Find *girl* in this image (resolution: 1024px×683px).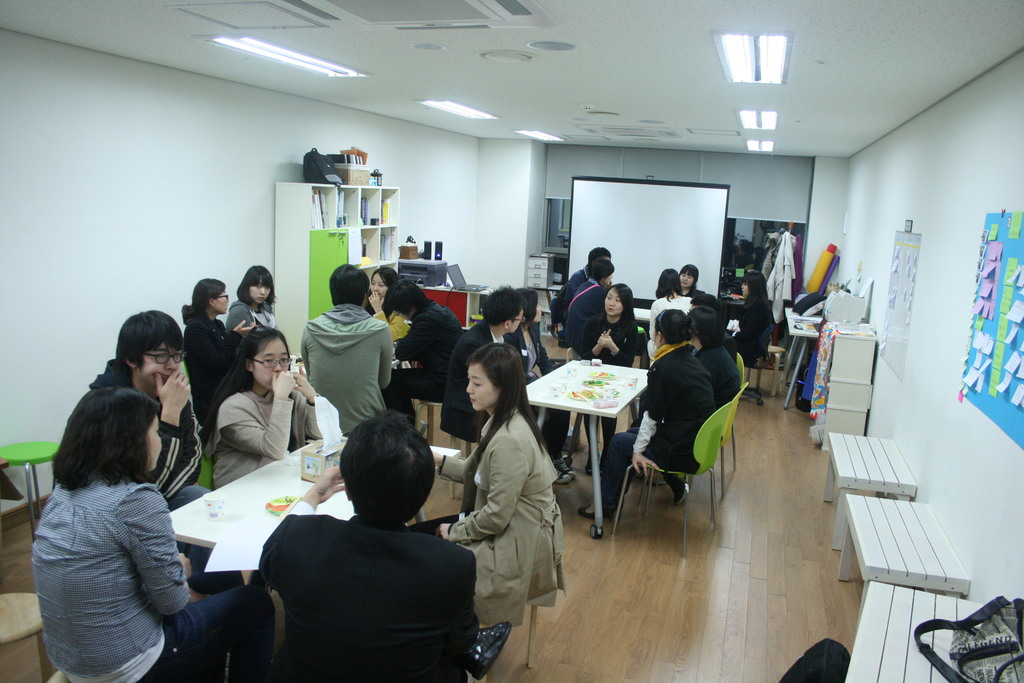
bbox(676, 263, 705, 297).
